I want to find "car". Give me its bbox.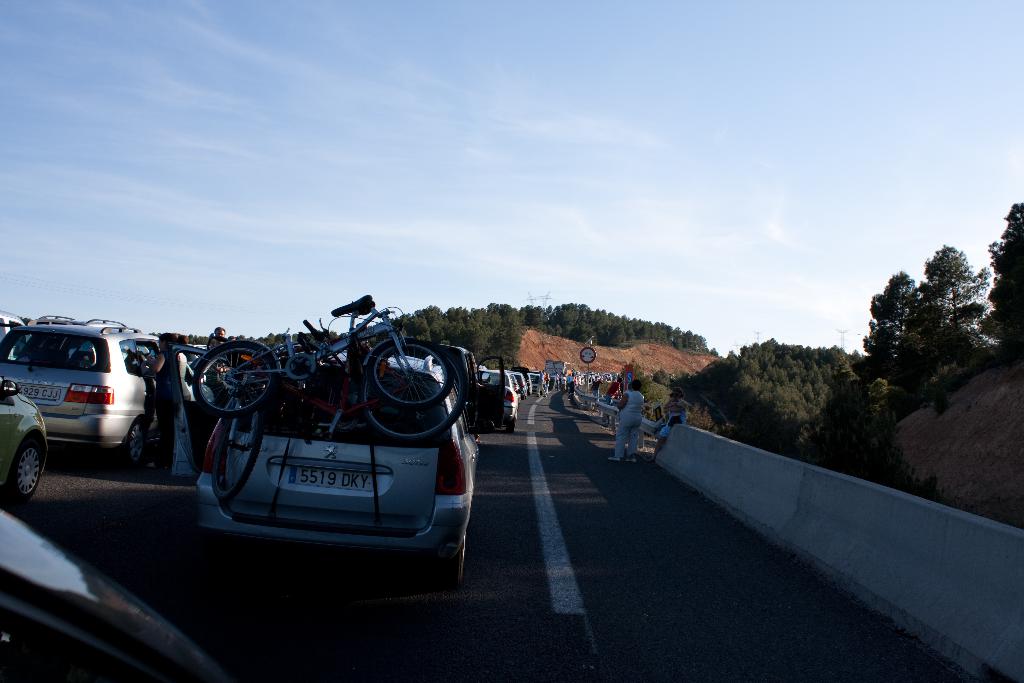
{"left": 3, "top": 306, "right": 189, "bottom": 505}.
